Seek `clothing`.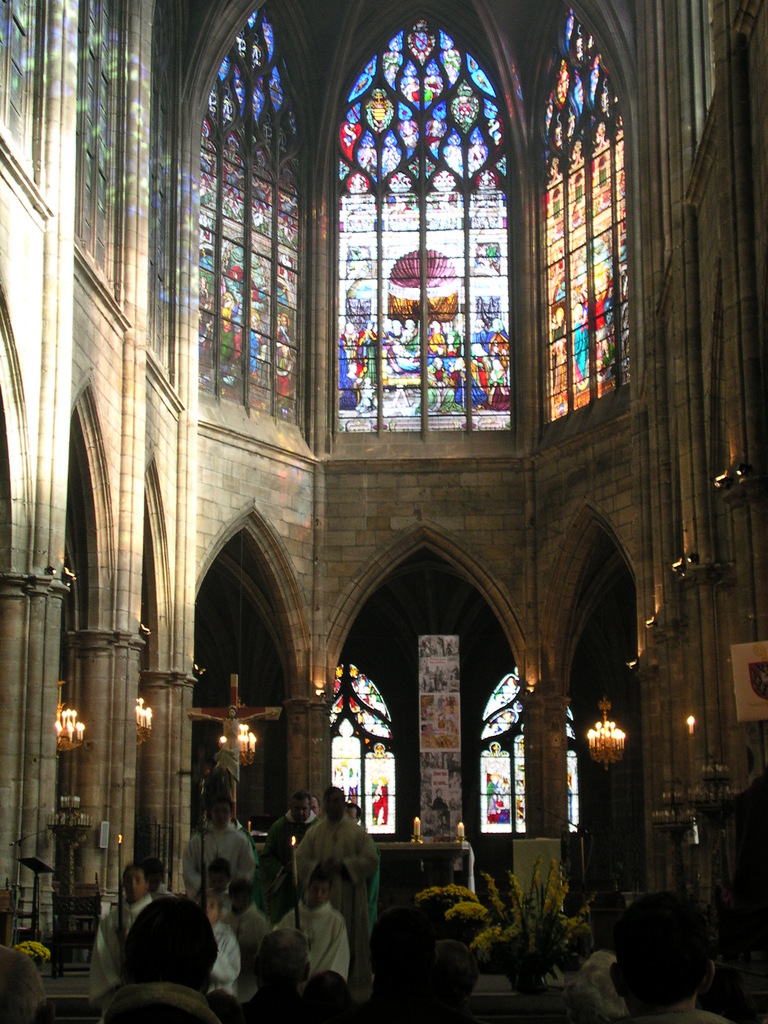
(92, 895, 161, 1002).
